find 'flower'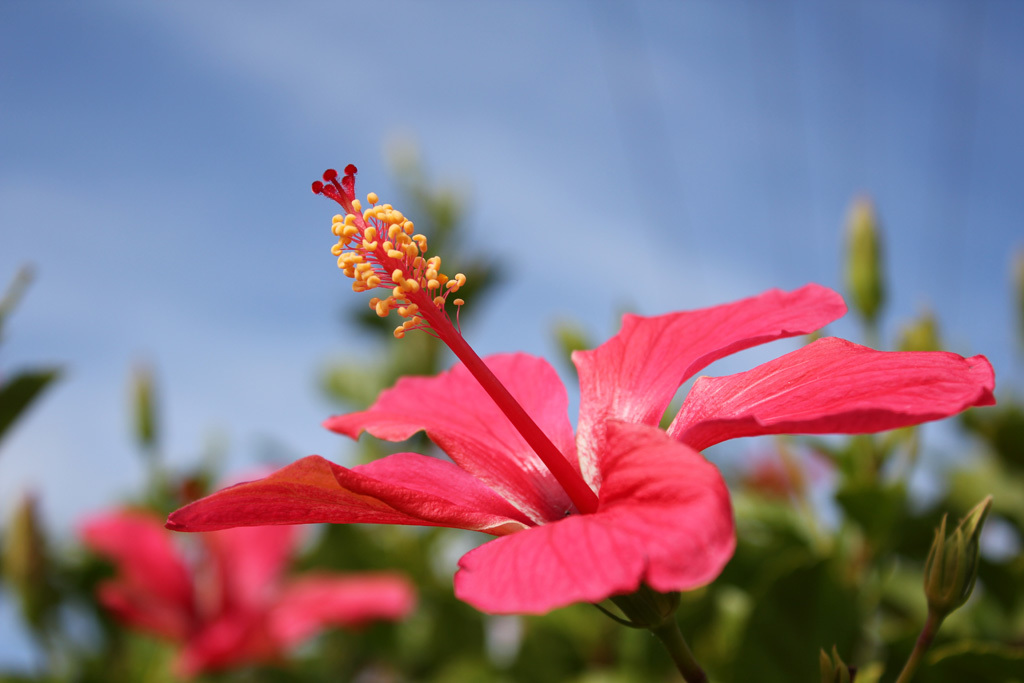
<region>896, 310, 948, 352</region>
